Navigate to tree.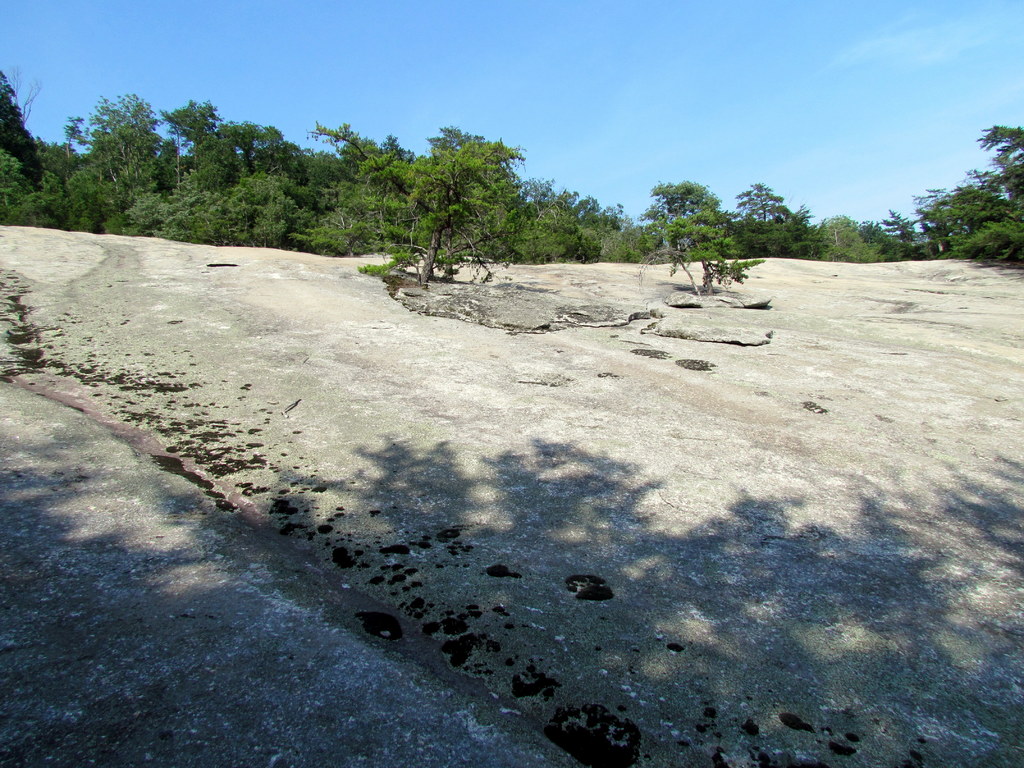
Navigation target: <bbox>218, 120, 285, 178</bbox>.
